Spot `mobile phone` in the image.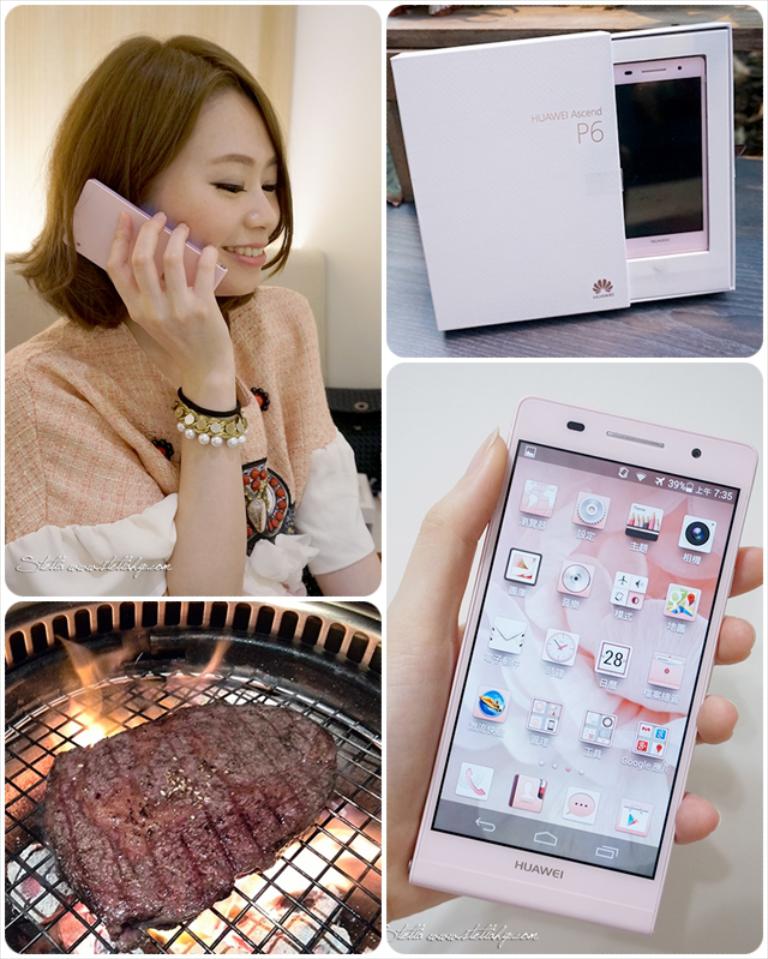
`mobile phone` found at {"x1": 613, "y1": 50, "x2": 707, "y2": 258}.
